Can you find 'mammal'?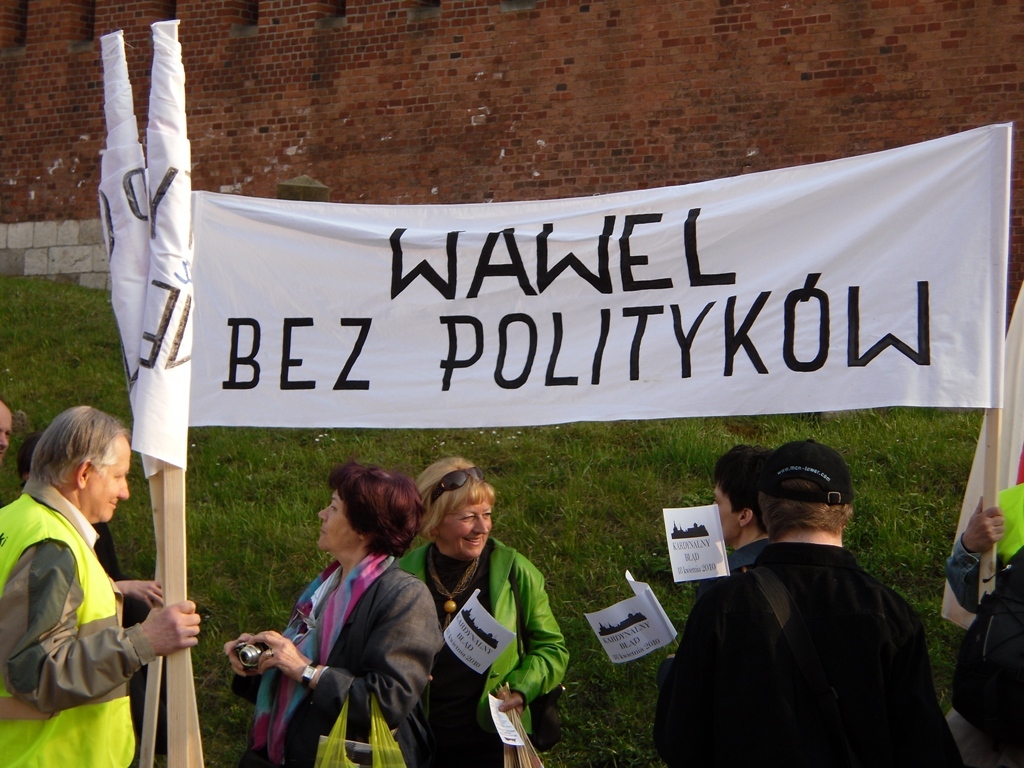
Yes, bounding box: bbox=[701, 445, 760, 595].
